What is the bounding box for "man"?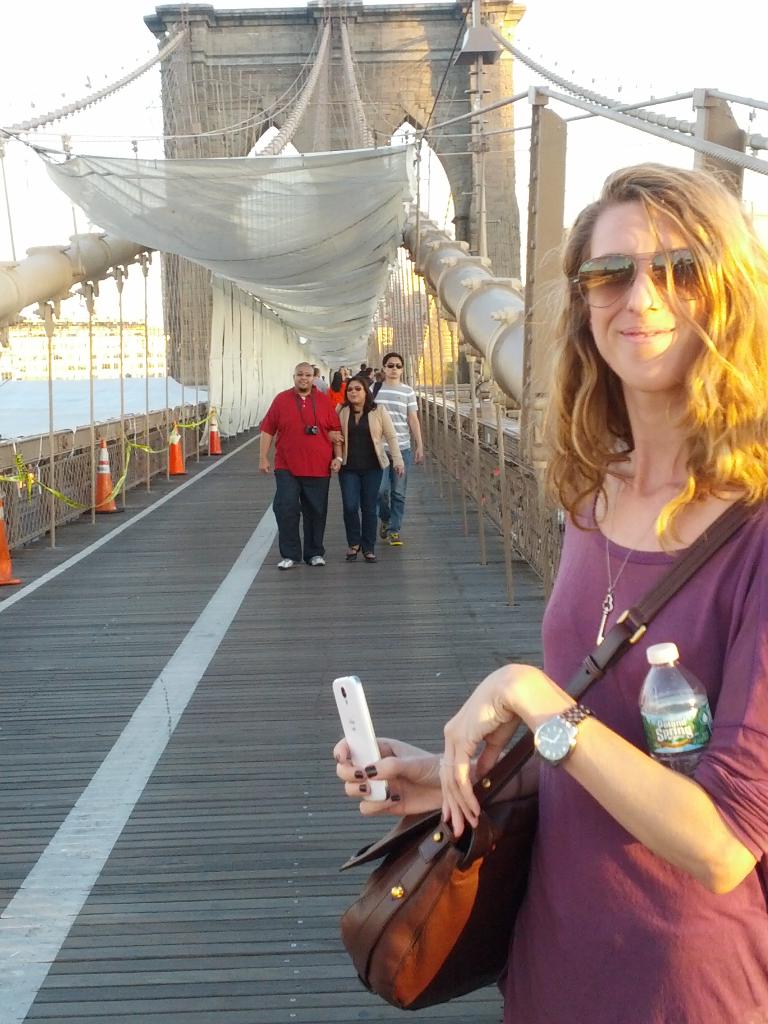
[left=369, top=352, right=429, bottom=548].
